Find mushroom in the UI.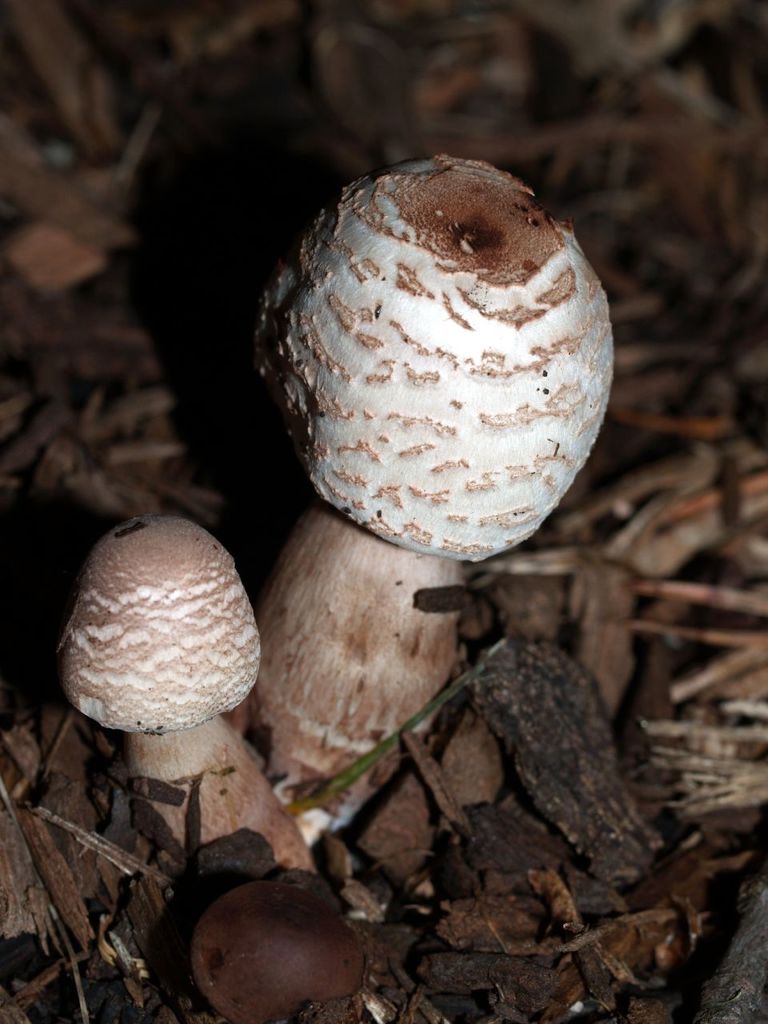
UI element at 253/154/619/835.
